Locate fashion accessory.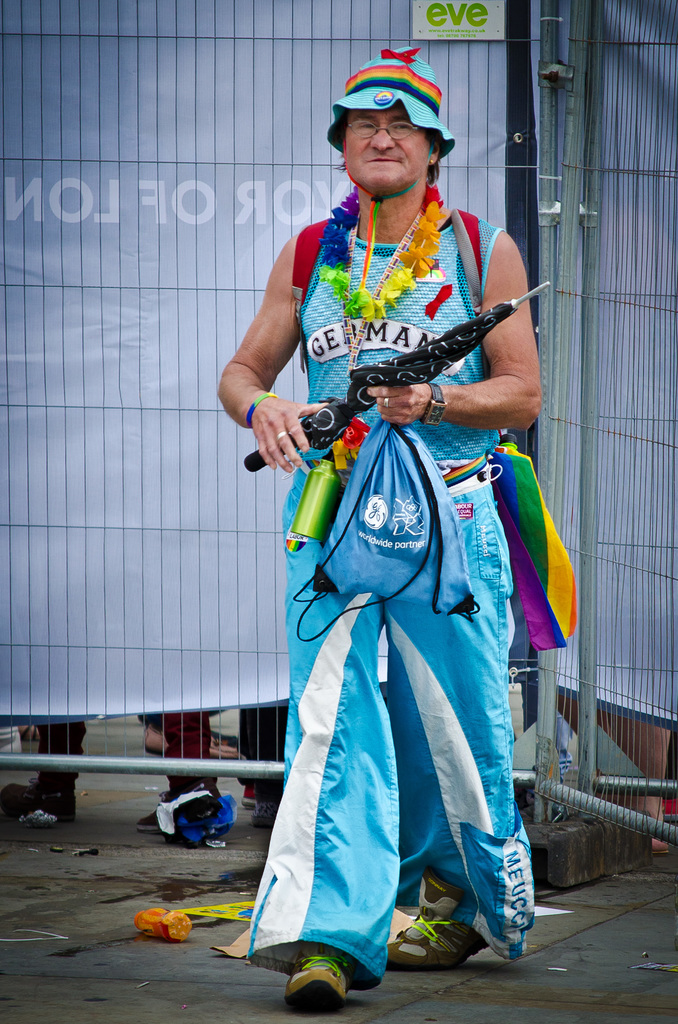
Bounding box: locate(419, 379, 450, 426).
